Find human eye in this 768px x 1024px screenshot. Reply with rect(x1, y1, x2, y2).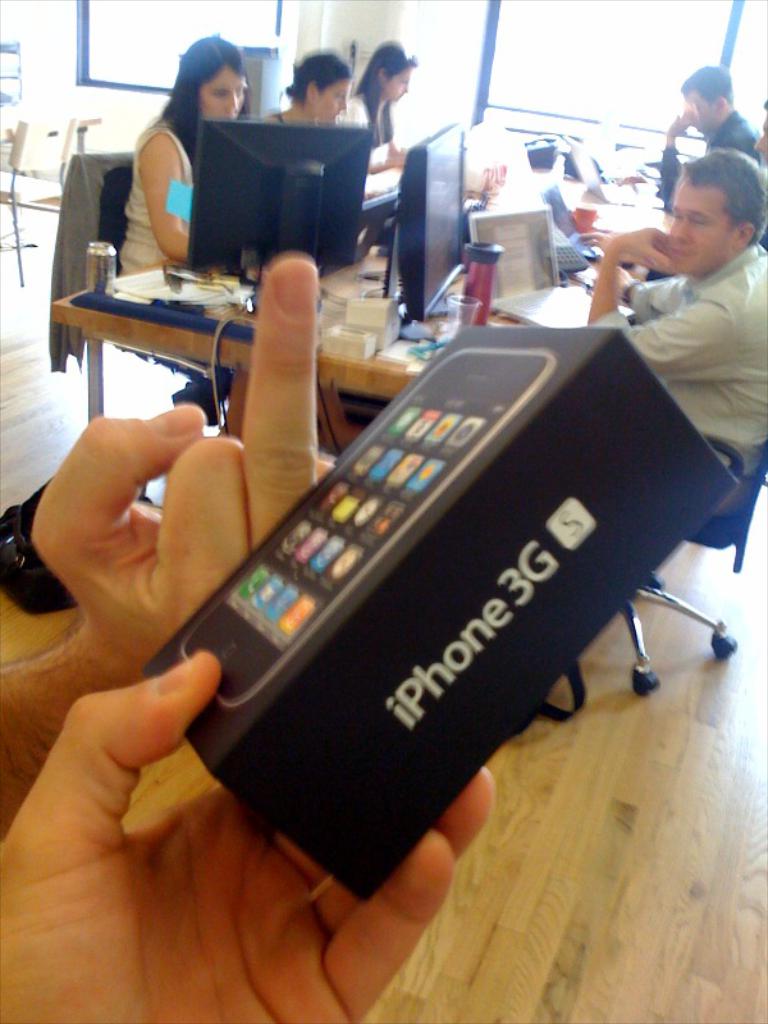
rect(671, 209, 684, 221).
